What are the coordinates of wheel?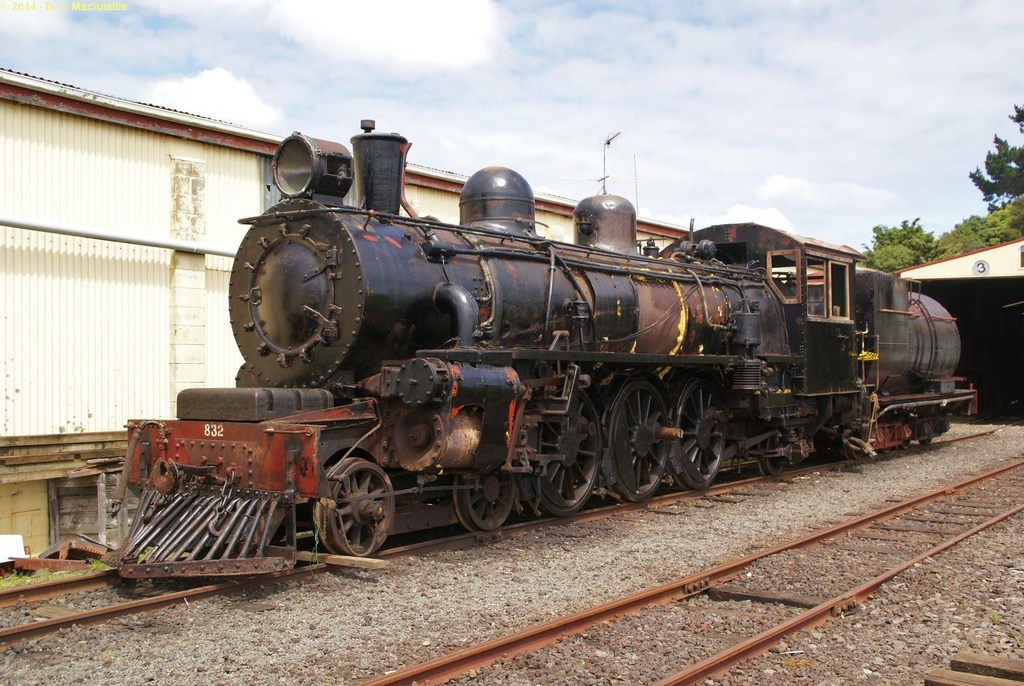
BBox(672, 380, 735, 490).
